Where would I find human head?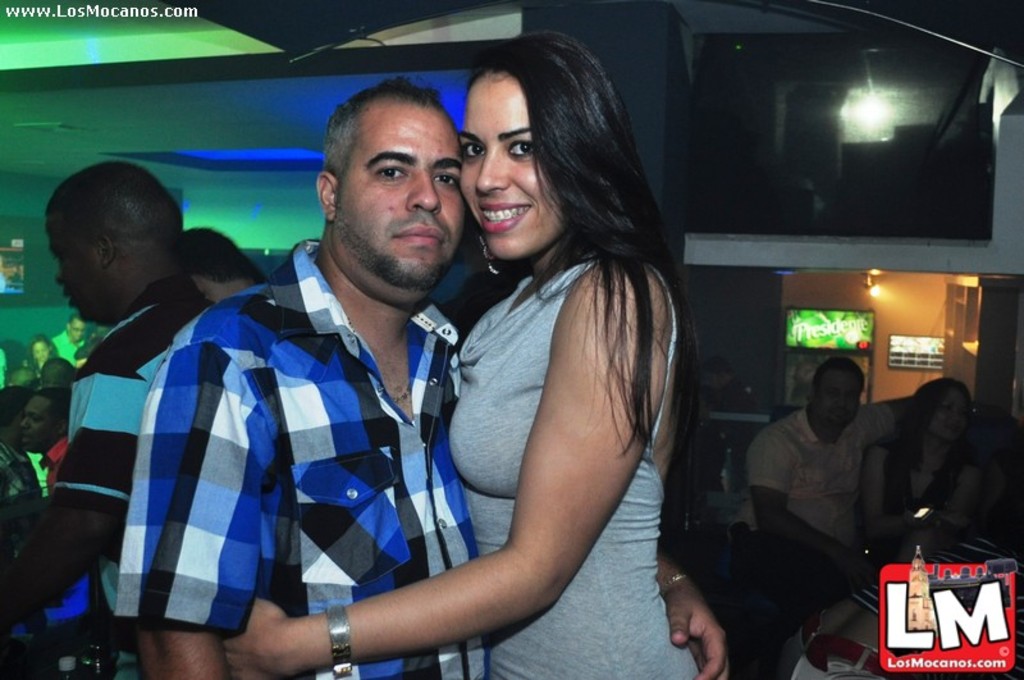
At [6,370,38,387].
